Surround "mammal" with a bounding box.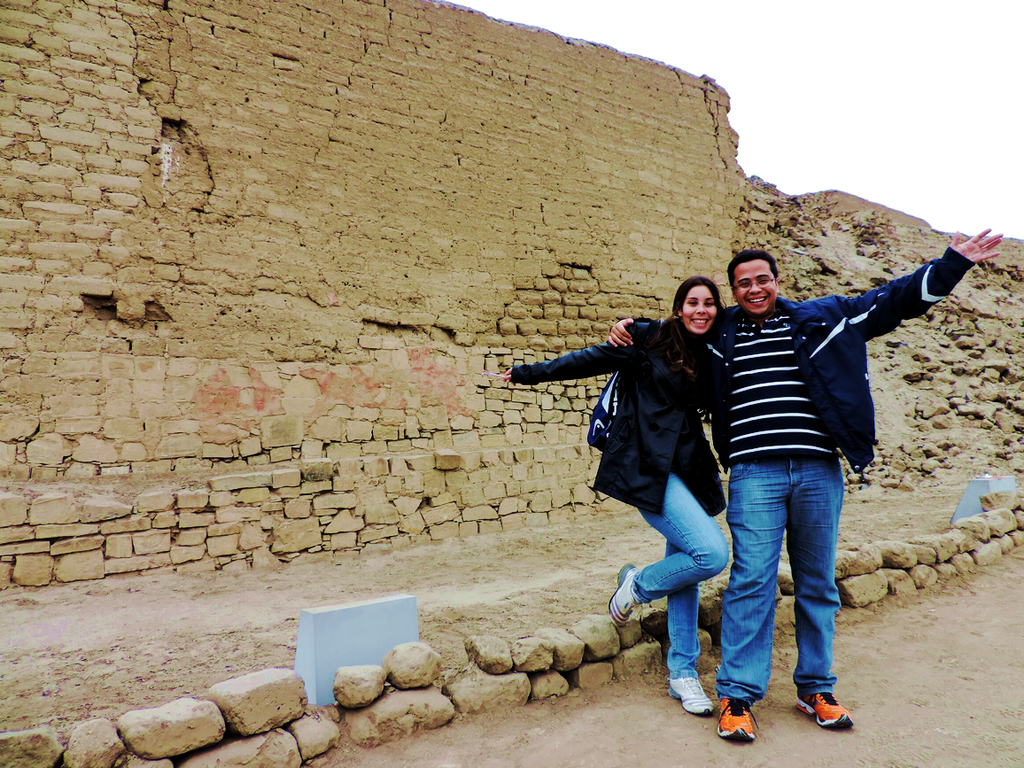
564:260:751:690.
